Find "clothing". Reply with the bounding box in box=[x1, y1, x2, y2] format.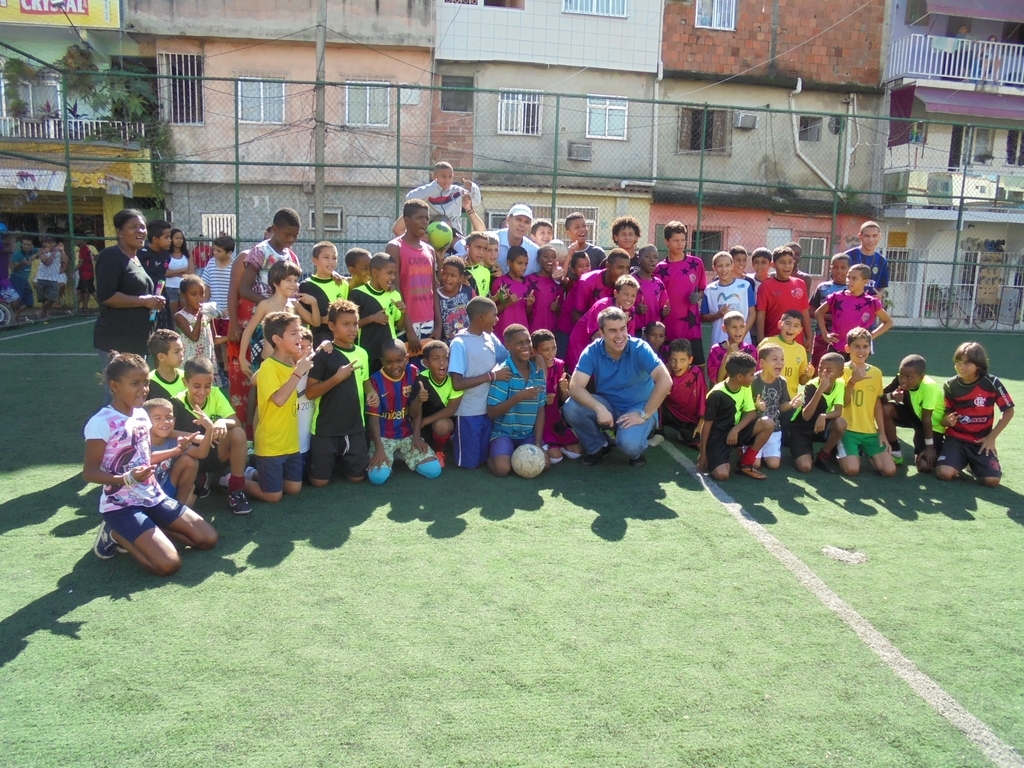
box=[165, 254, 191, 303].
